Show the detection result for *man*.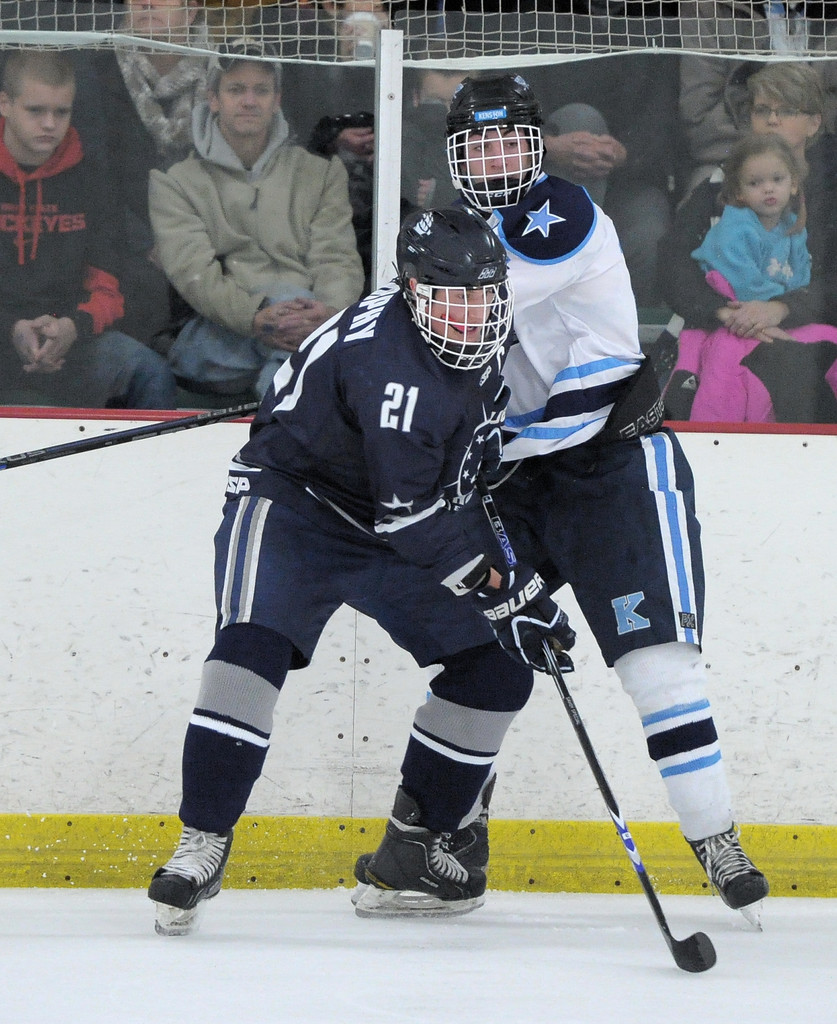
box(146, 205, 573, 904).
